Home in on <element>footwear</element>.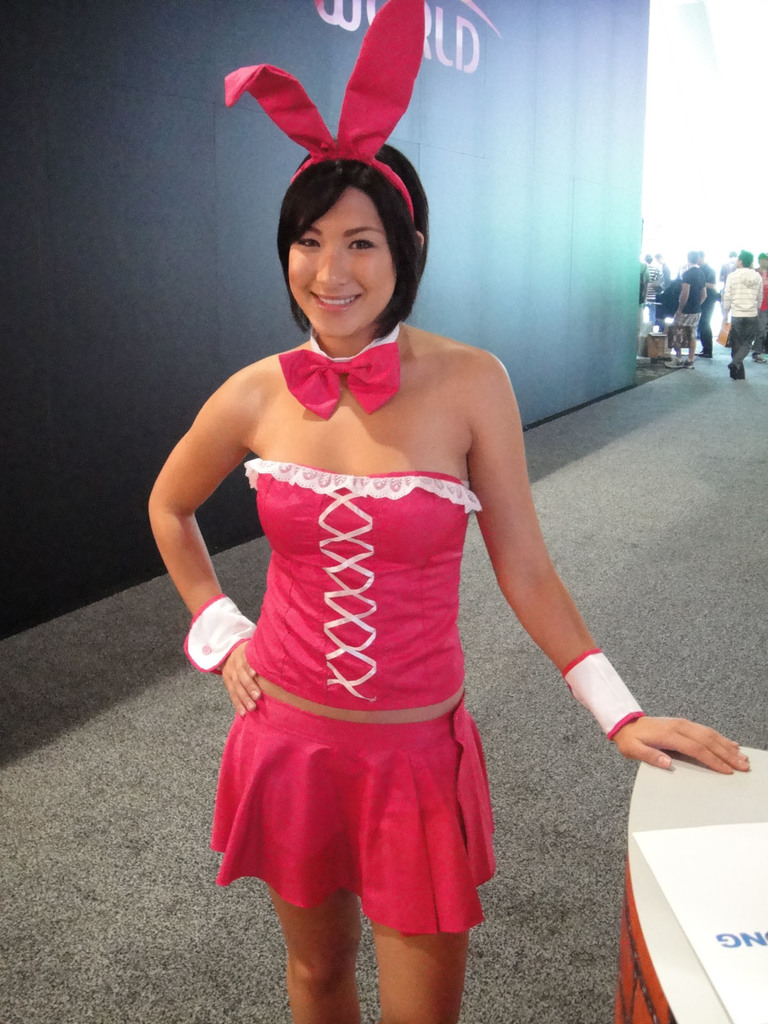
Homed in at [left=678, top=360, right=695, bottom=369].
